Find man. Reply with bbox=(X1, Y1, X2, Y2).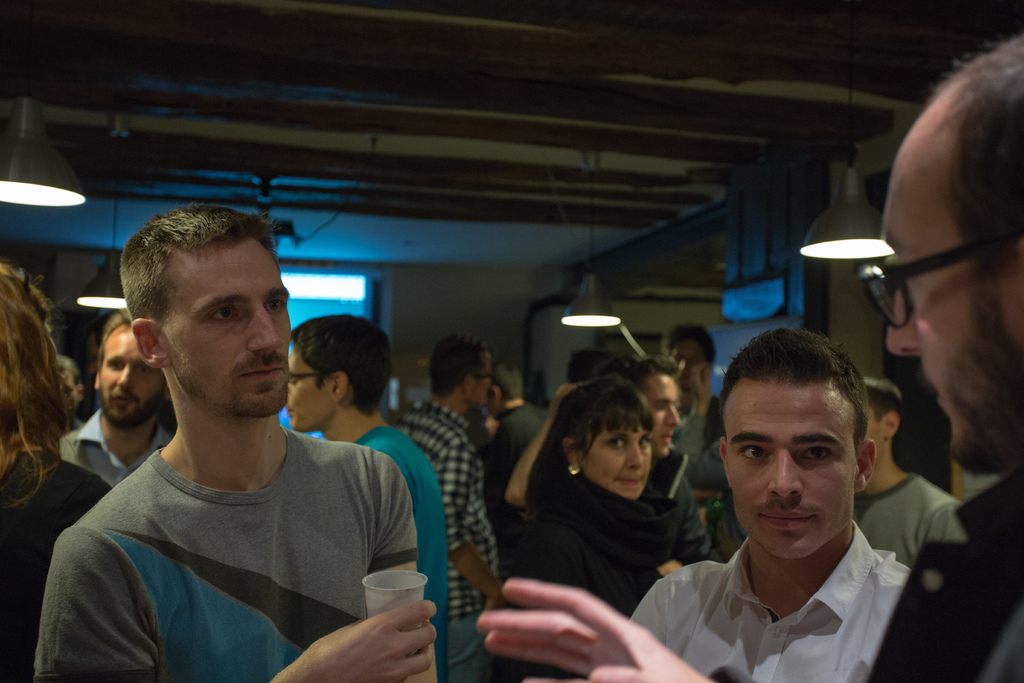
bbox=(632, 328, 908, 682).
